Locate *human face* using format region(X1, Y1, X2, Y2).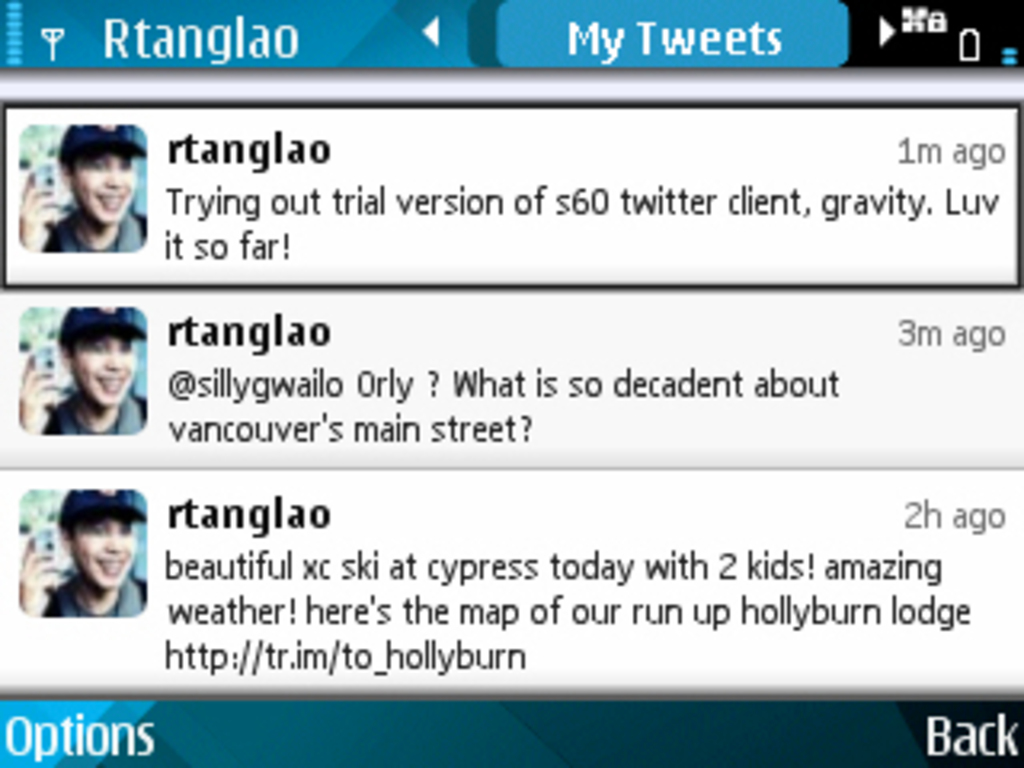
region(70, 502, 131, 582).
